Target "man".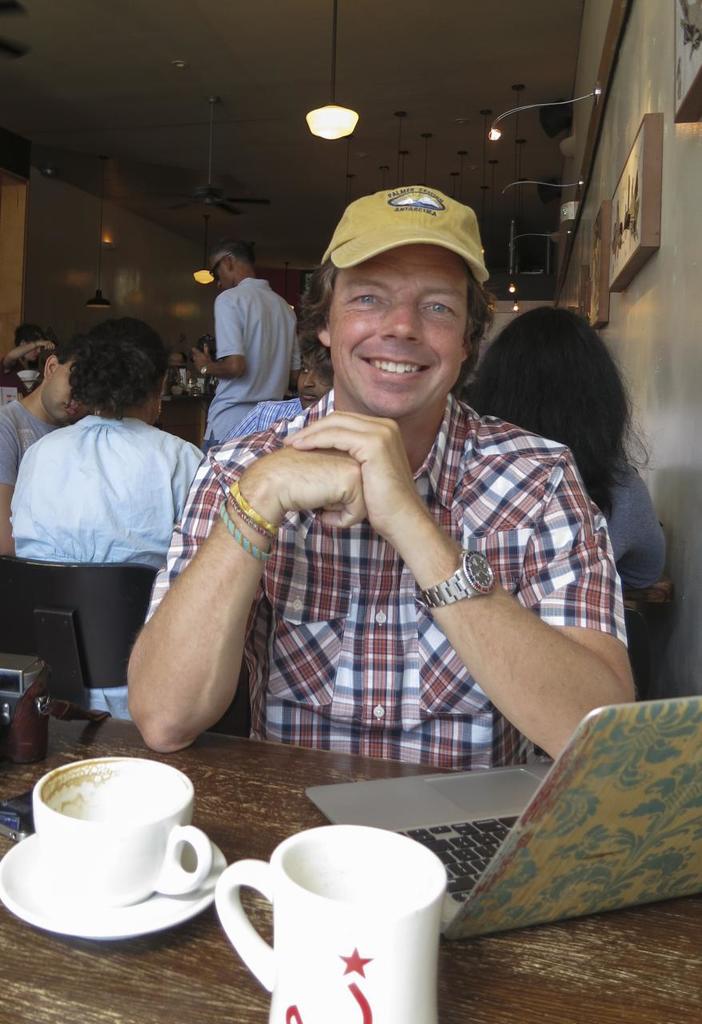
Target region: 6,312,204,750.
